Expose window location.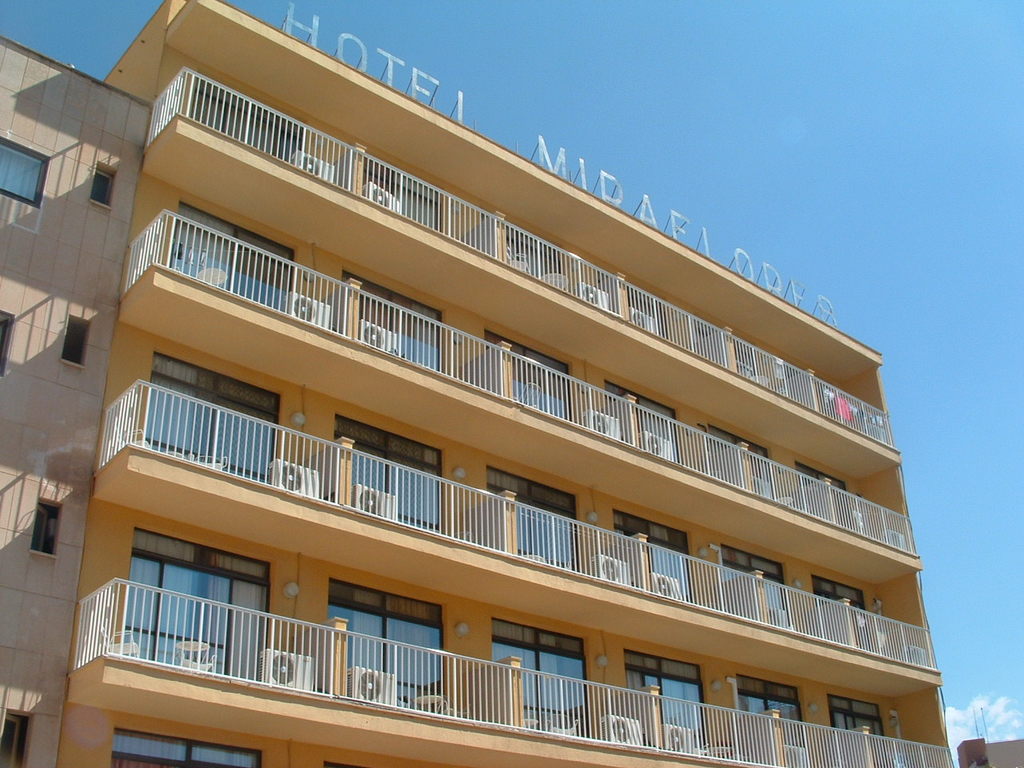
Exposed at Rect(487, 621, 593, 730).
